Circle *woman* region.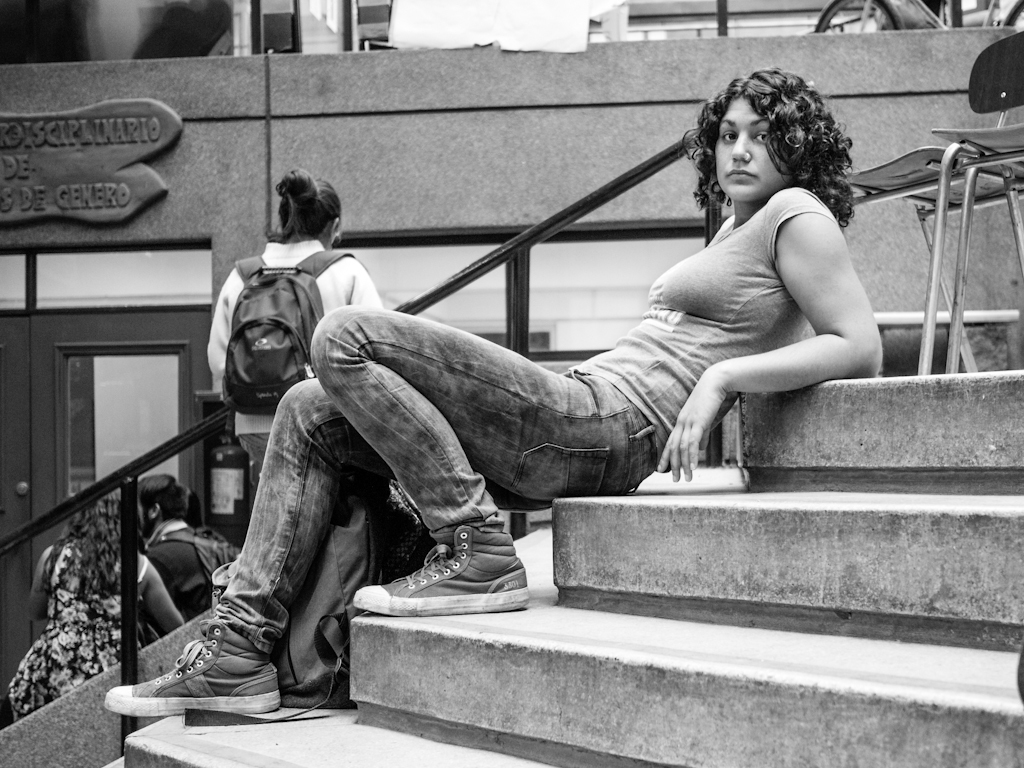
Region: (0, 482, 186, 732).
